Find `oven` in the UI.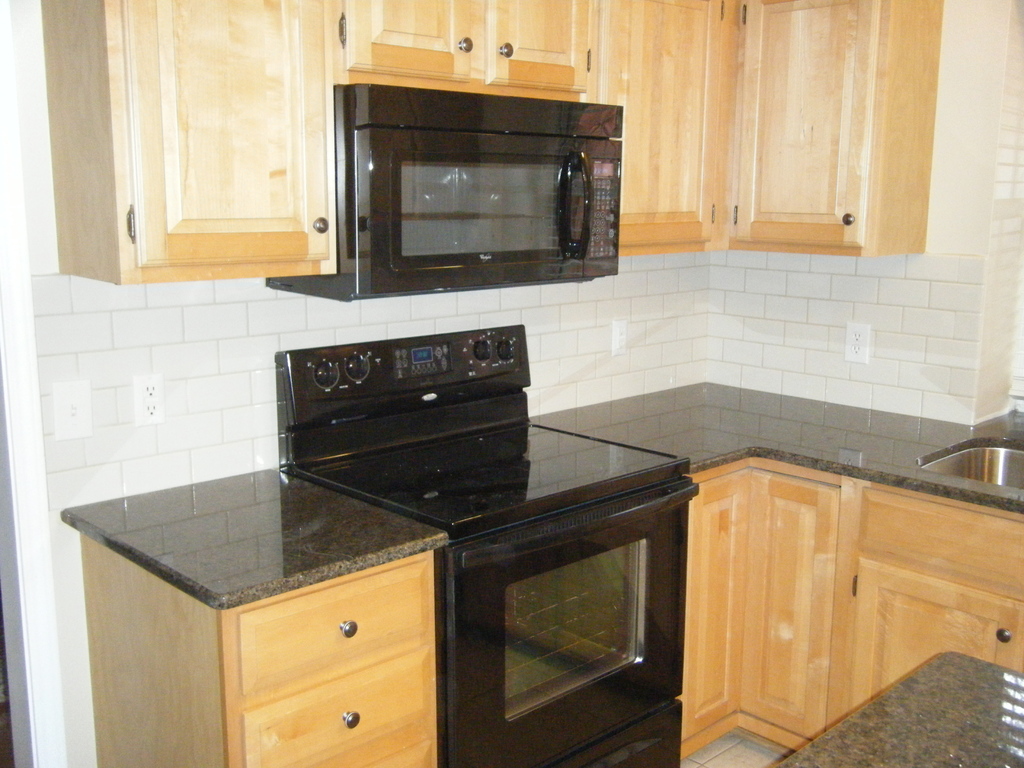
UI element at <box>437,477,697,767</box>.
